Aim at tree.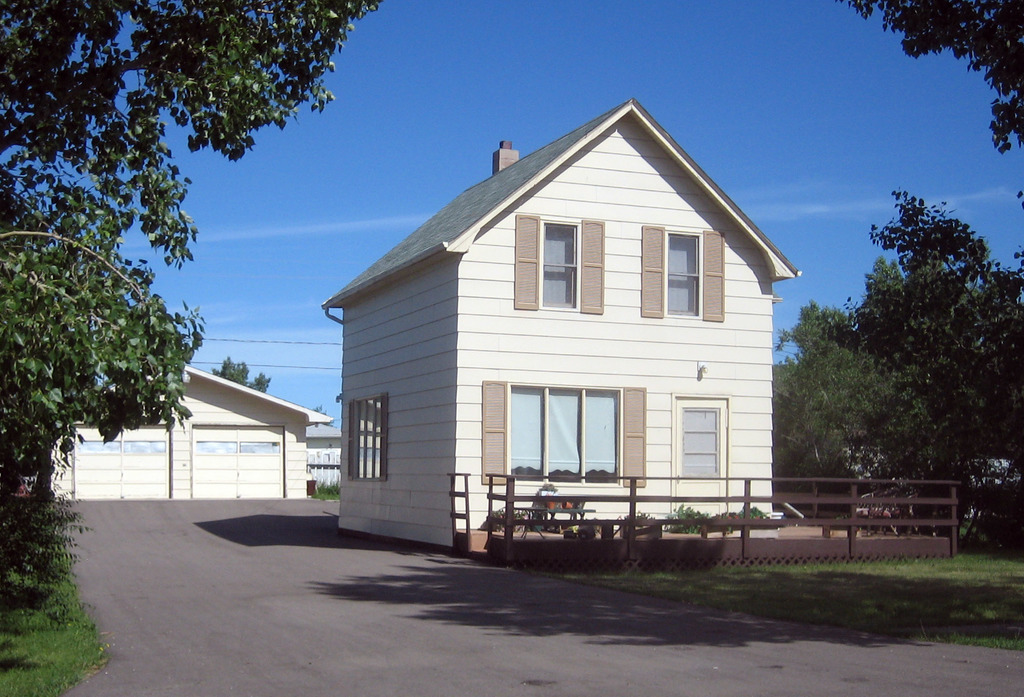
Aimed at locate(0, 0, 383, 572).
